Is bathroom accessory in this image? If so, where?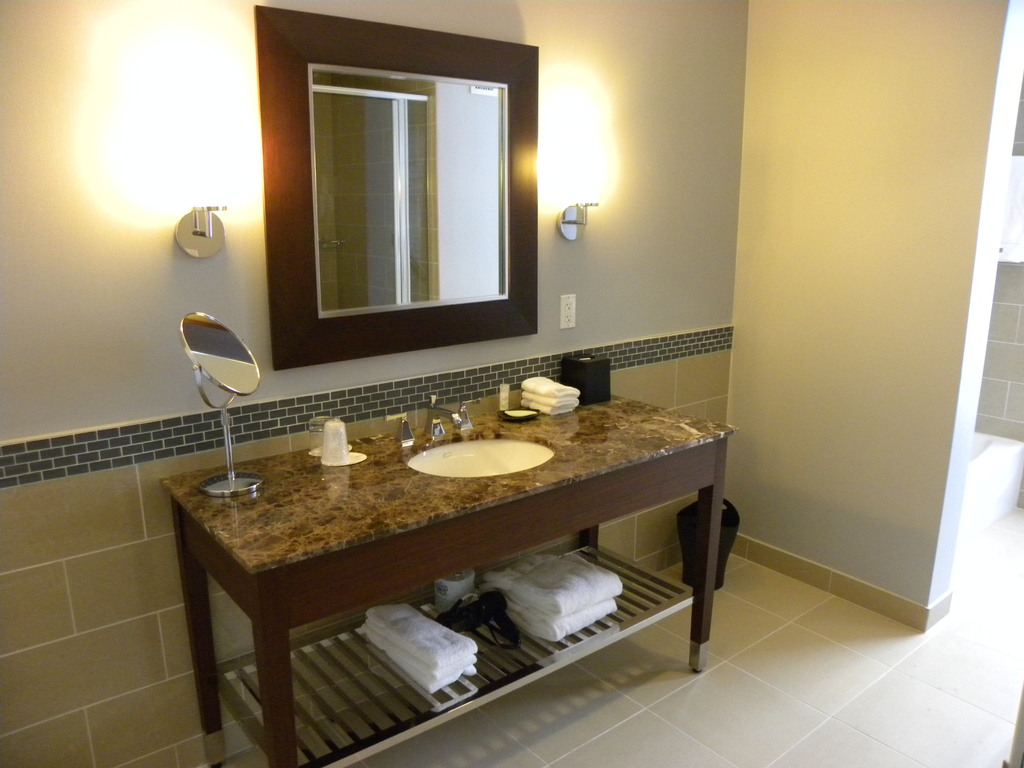
Yes, at <region>384, 412, 415, 444</region>.
